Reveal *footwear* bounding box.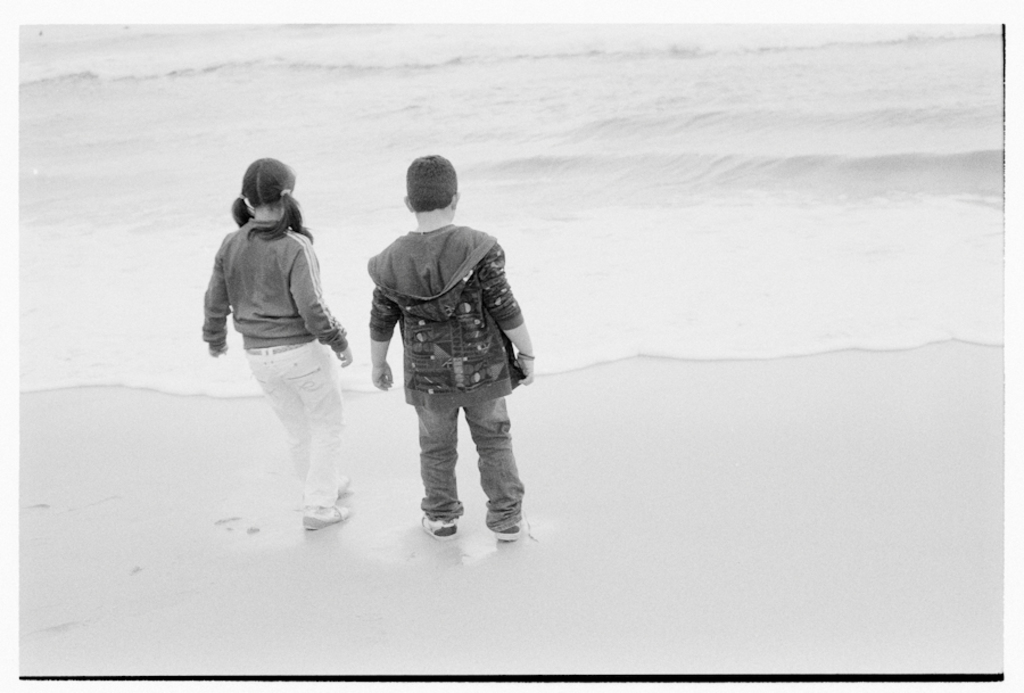
Revealed: 494, 513, 531, 544.
